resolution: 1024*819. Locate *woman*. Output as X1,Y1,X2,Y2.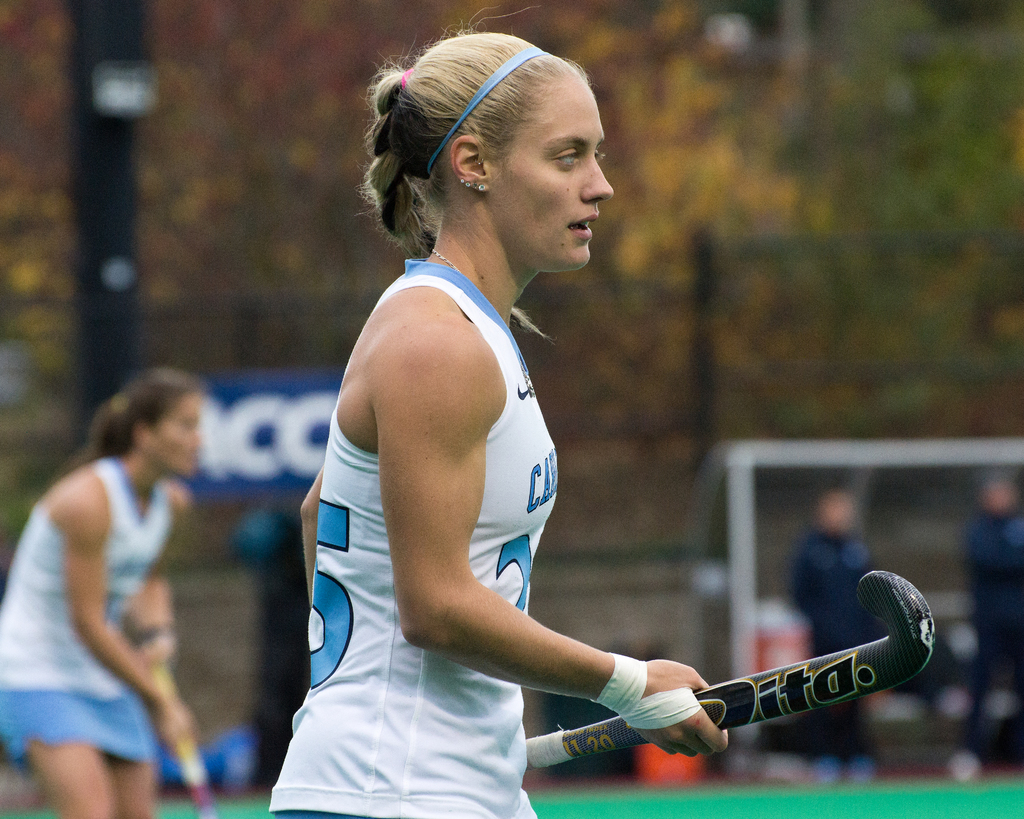
277,72,768,806.
